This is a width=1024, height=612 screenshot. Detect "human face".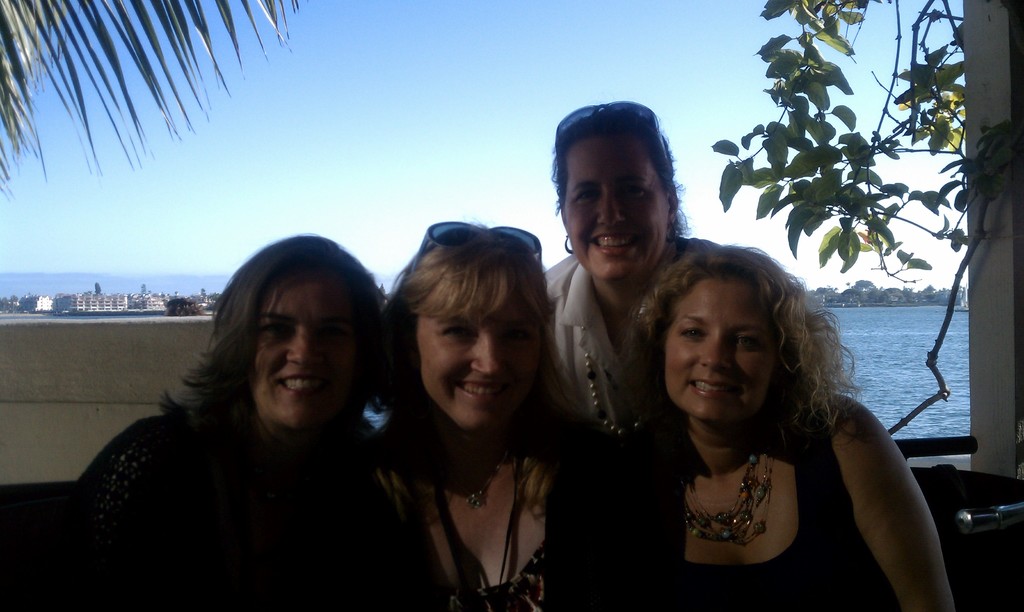
[255,267,361,441].
